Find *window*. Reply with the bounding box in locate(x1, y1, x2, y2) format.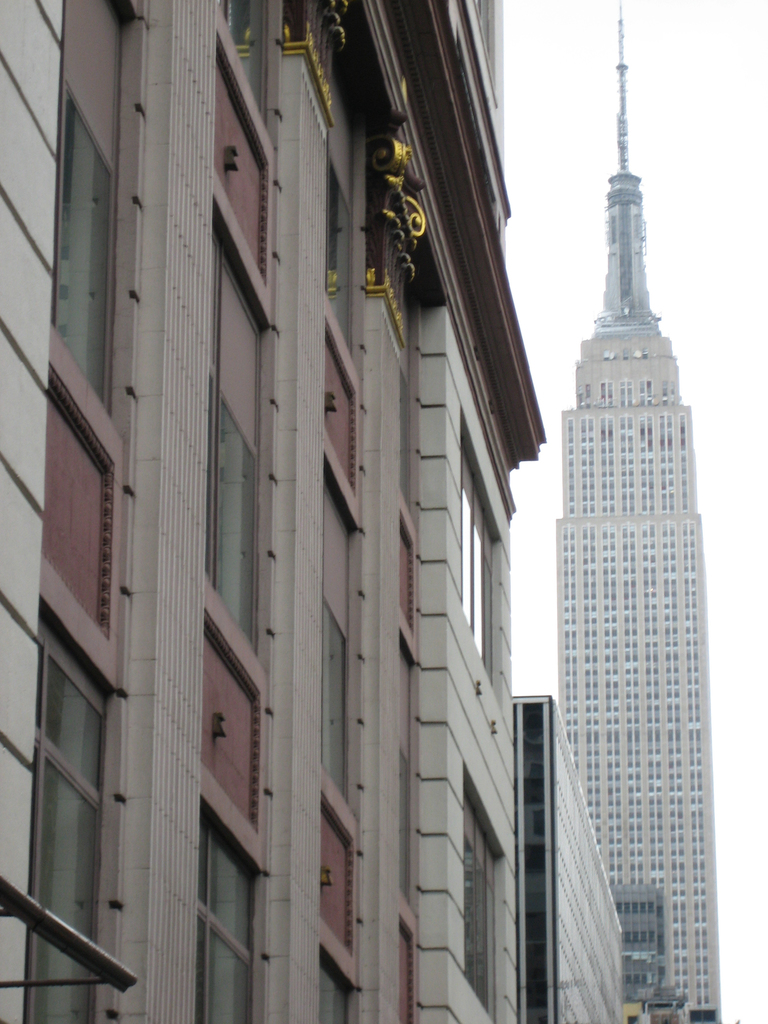
locate(50, 92, 120, 417).
